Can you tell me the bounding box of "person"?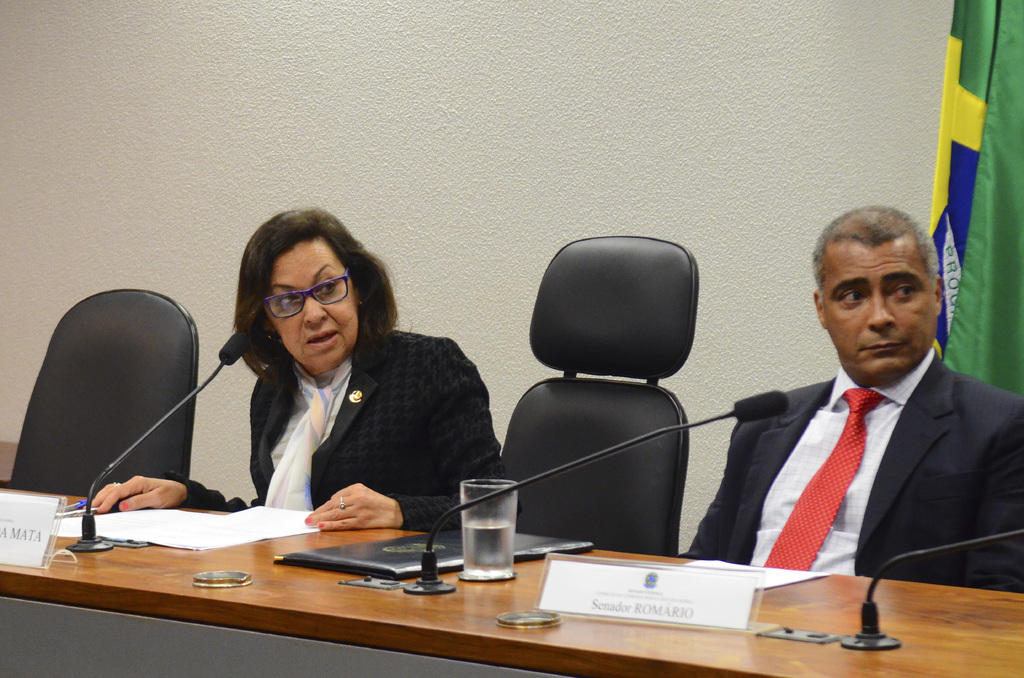
locate(668, 205, 1023, 595).
